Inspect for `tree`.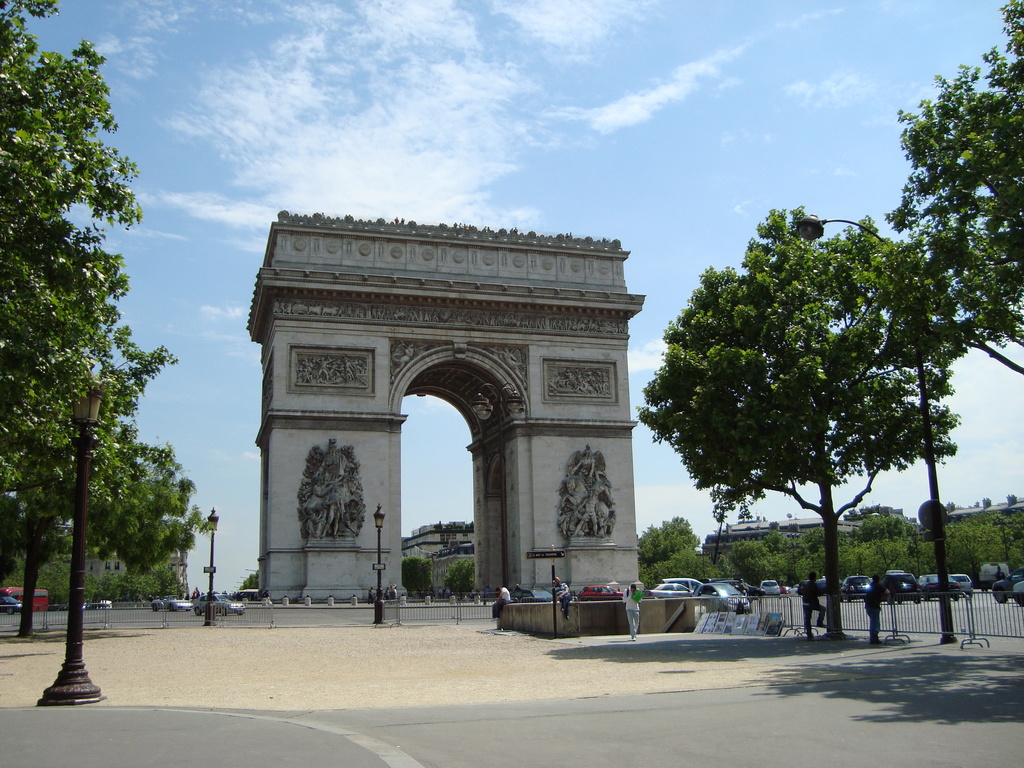
Inspection: detection(634, 205, 961, 643).
